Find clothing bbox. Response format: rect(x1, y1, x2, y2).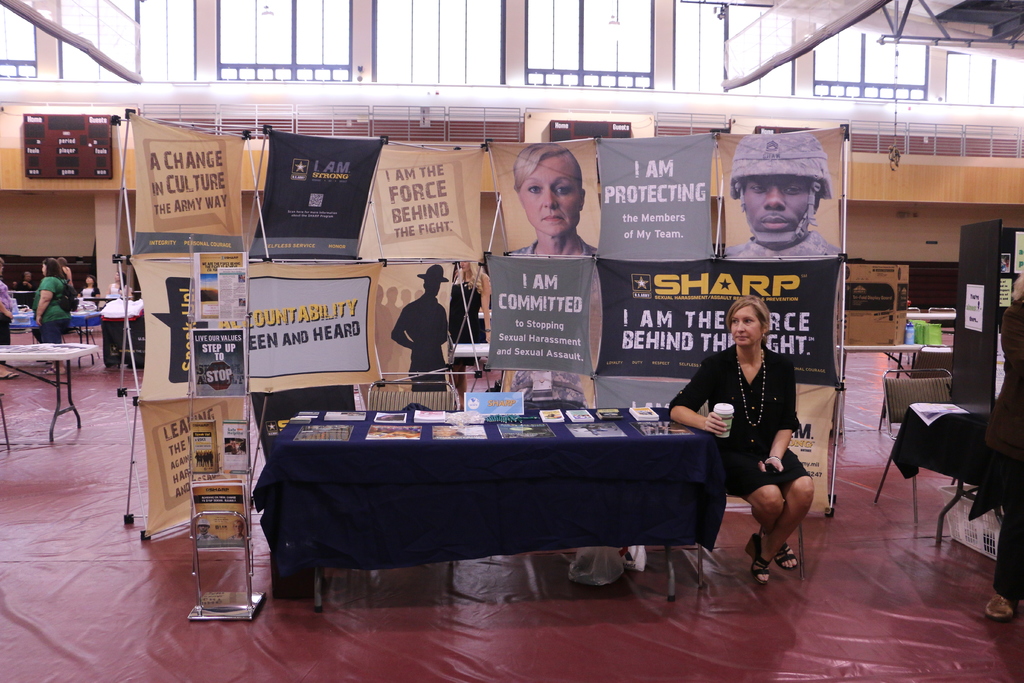
rect(196, 532, 216, 538).
